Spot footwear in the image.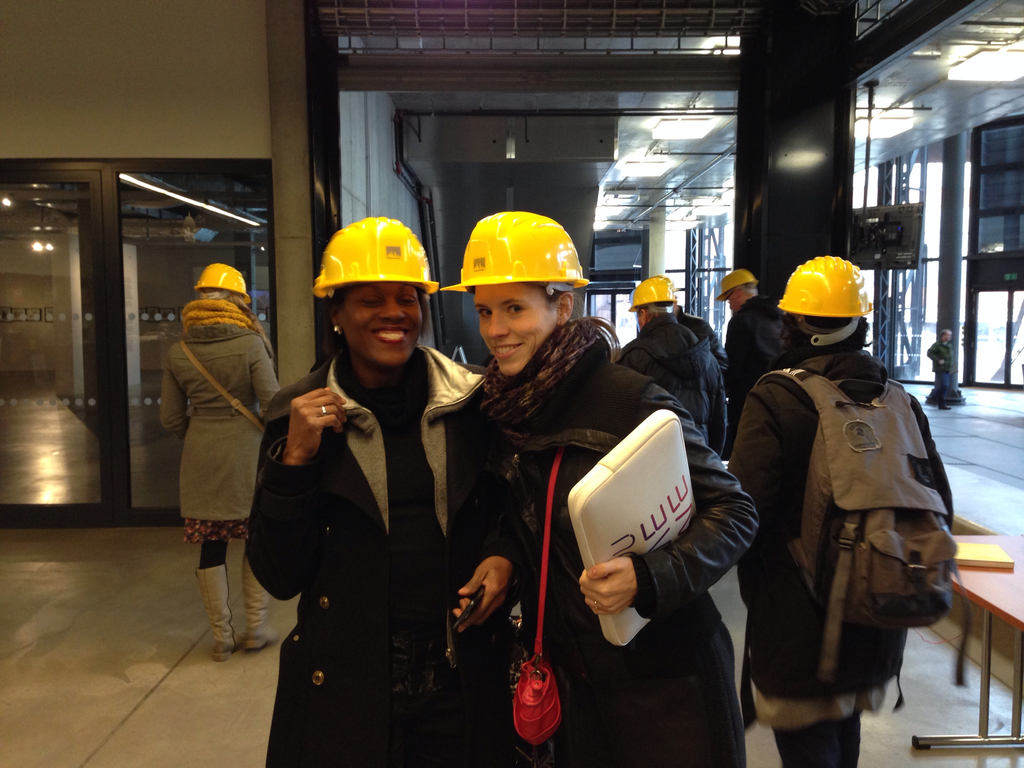
footwear found at bbox=(241, 556, 280, 651).
